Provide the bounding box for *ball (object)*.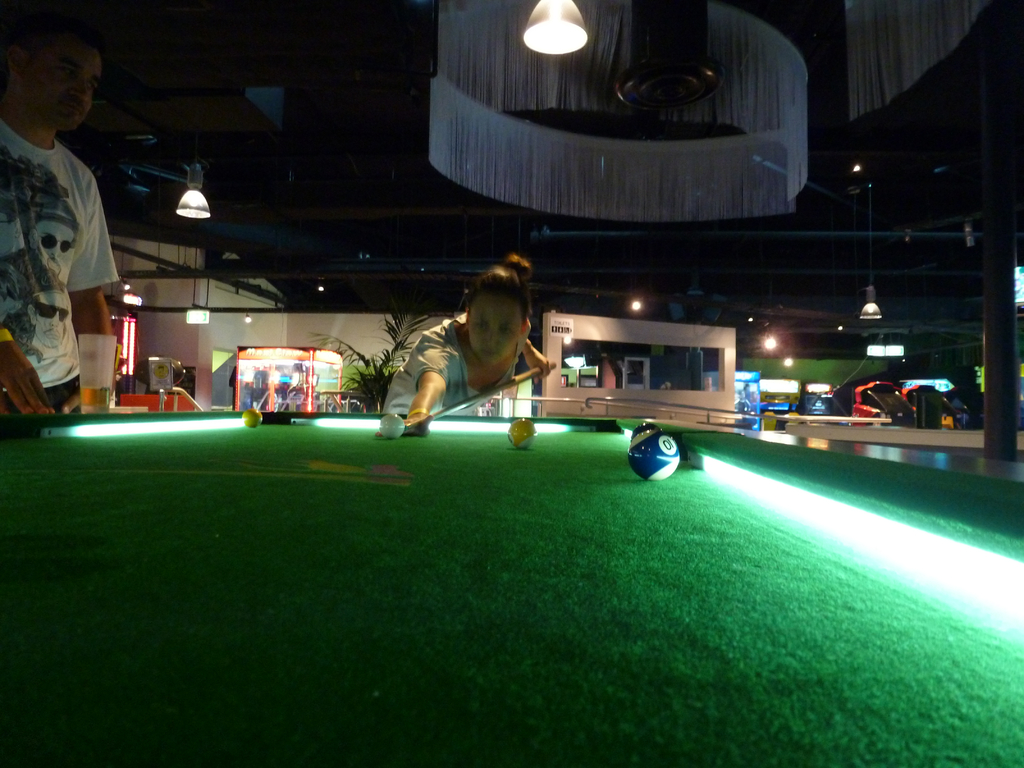
{"left": 626, "top": 431, "right": 676, "bottom": 481}.
